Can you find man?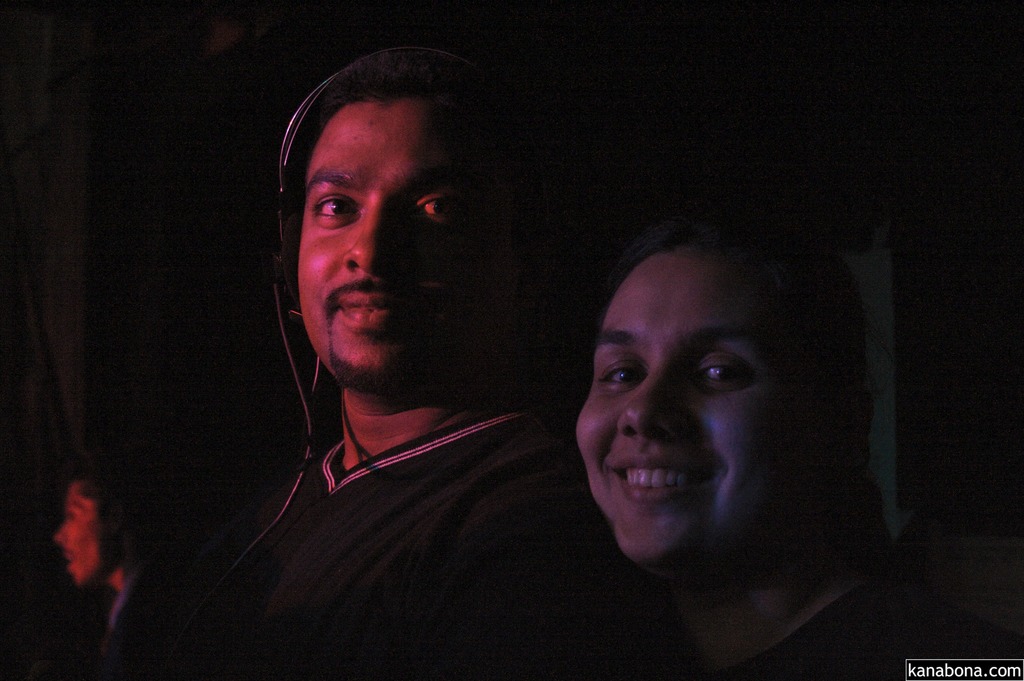
Yes, bounding box: detection(61, 466, 195, 680).
